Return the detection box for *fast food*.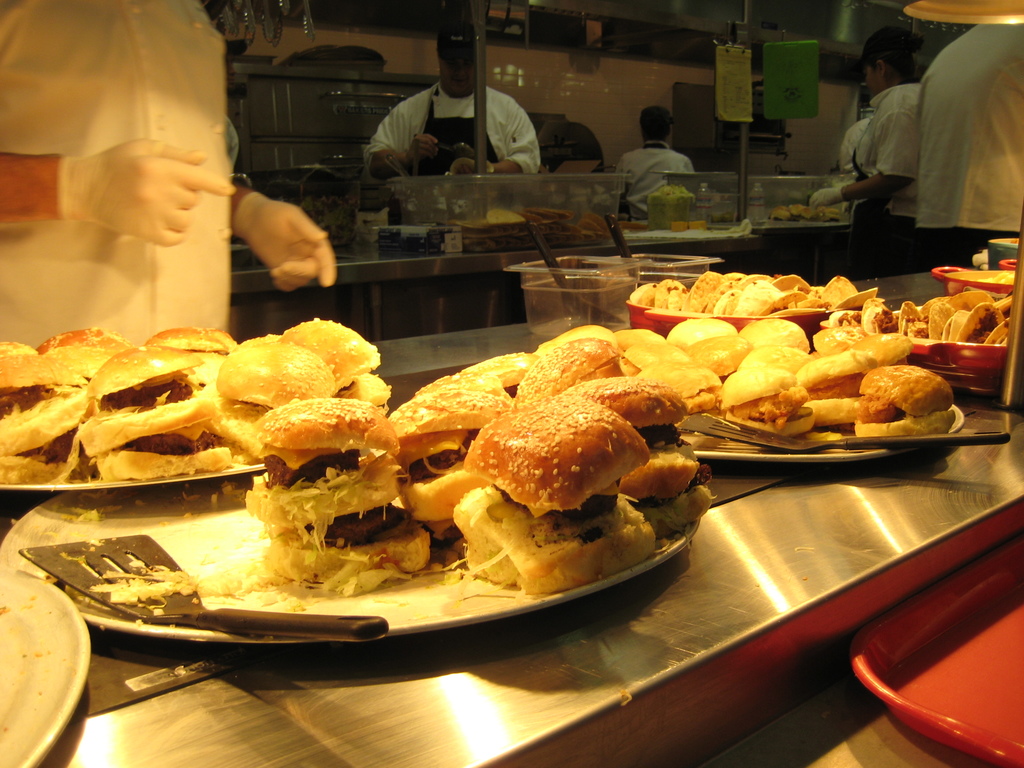
(204,344,335,469).
